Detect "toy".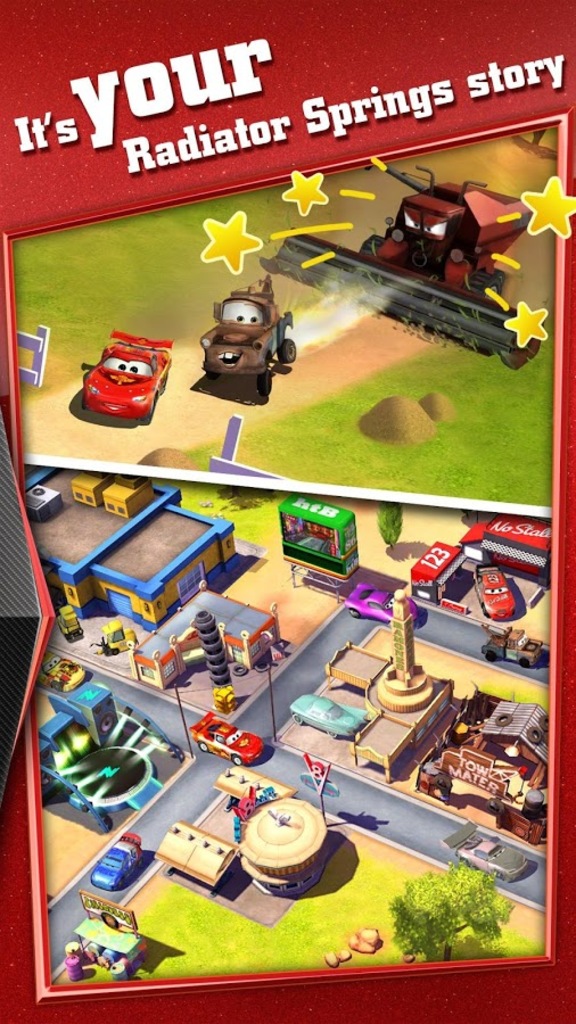
Detected at (370,586,420,629).
